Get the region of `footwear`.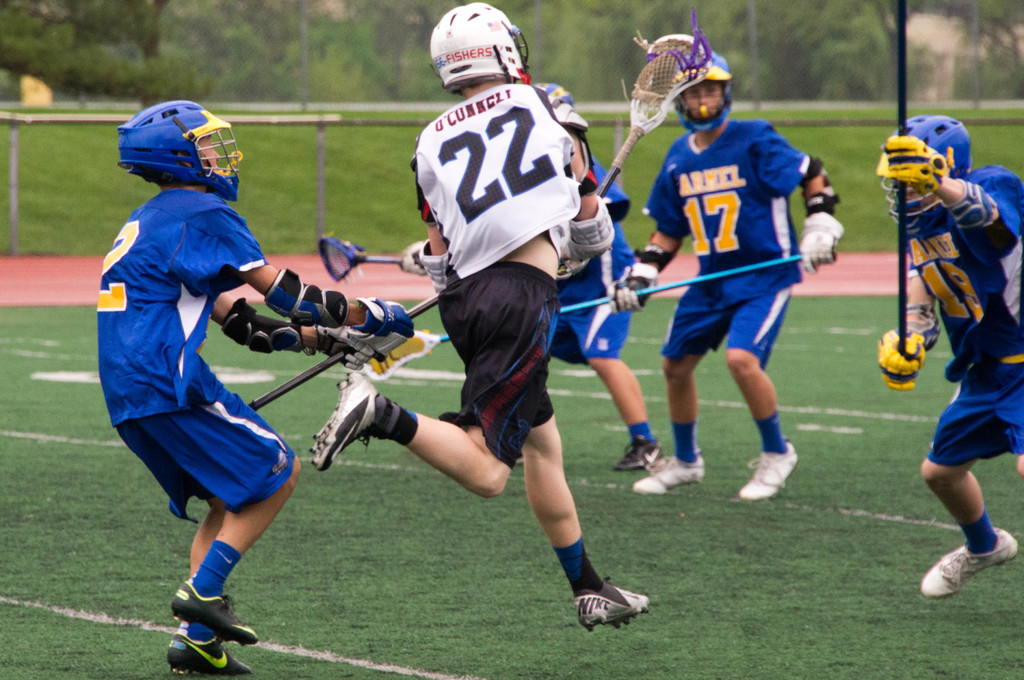
612,437,662,473.
